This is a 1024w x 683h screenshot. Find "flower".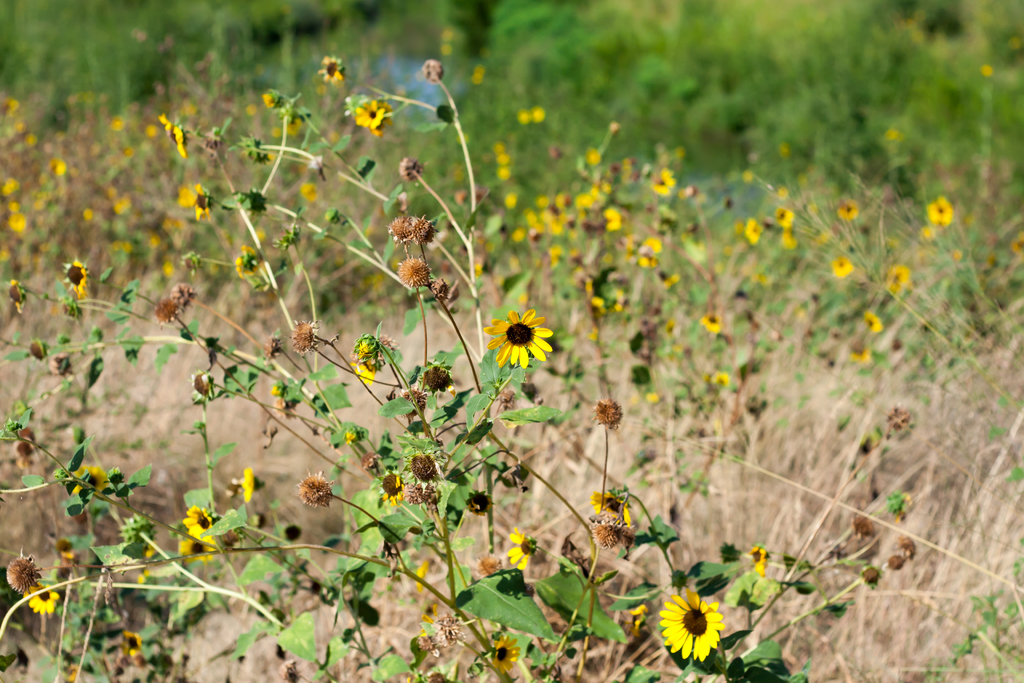
Bounding box: [x1=357, y1=104, x2=386, y2=130].
